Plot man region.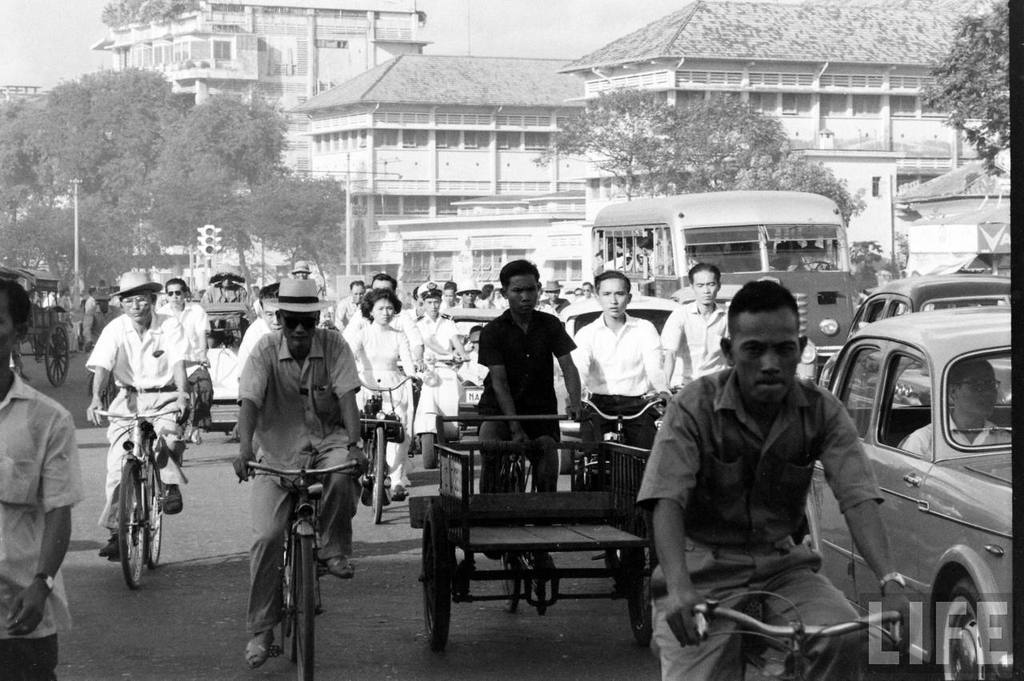
Plotted at crop(663, 258, 730, 398).
